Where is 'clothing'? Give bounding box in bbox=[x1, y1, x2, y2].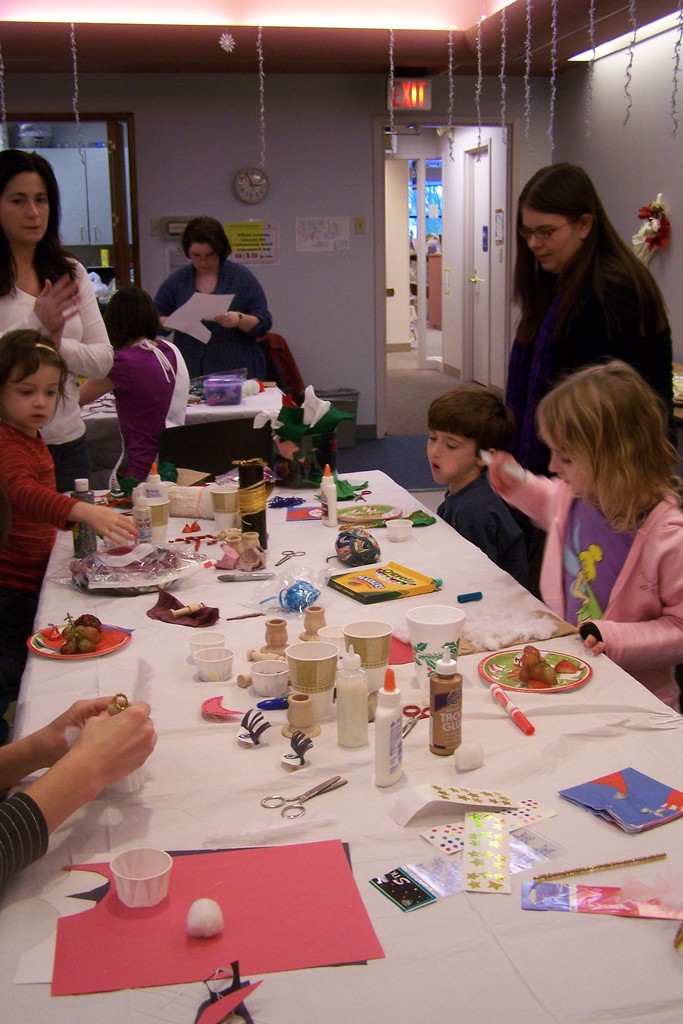
bbox=[106, 342, 194, 500].
